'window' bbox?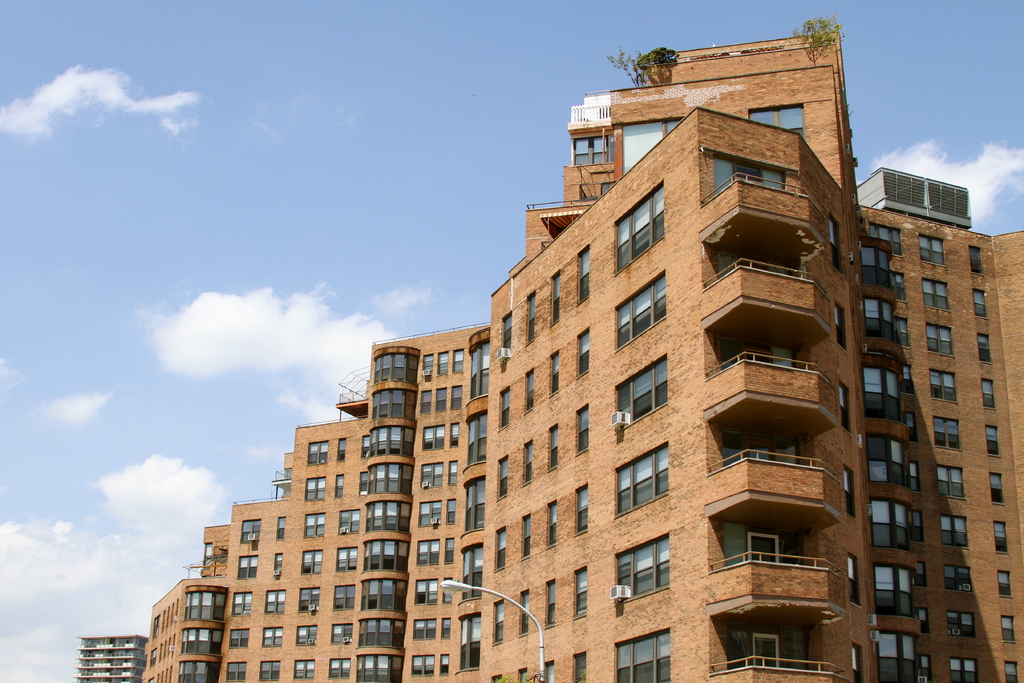
box=[456, 613, 480, 672]
